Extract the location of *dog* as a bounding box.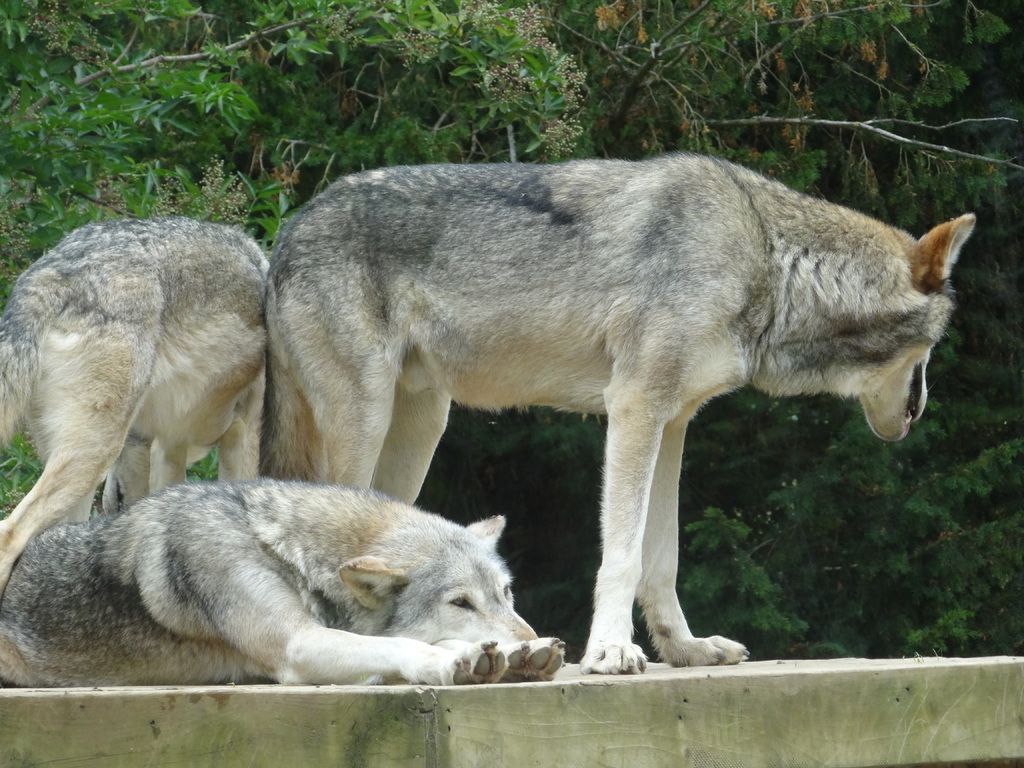
bbox=[0, 479, 566, 685].
